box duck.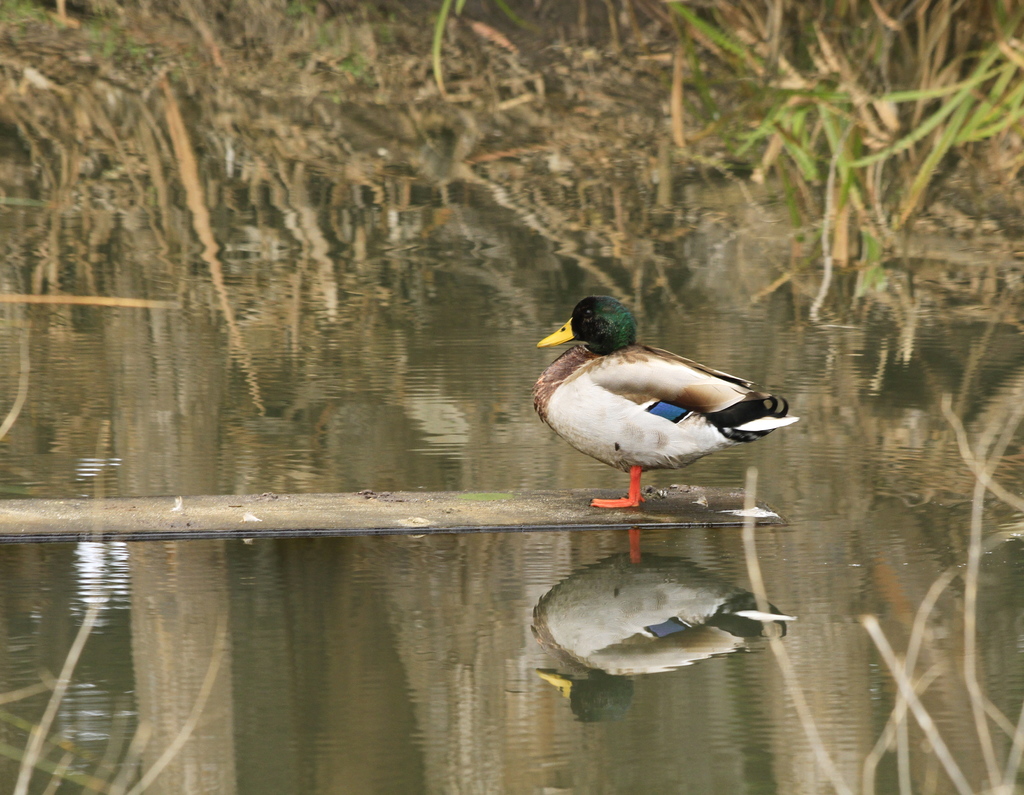
Rect(544, 297, 806, 516).
